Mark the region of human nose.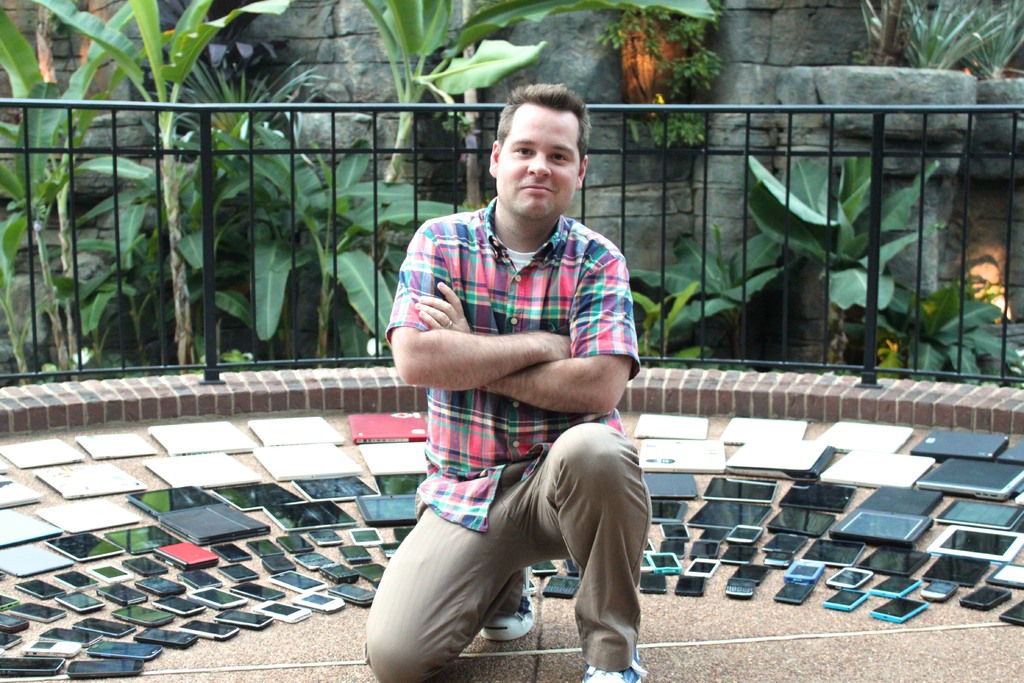
Region: rect(527, 152, 552, 178).
